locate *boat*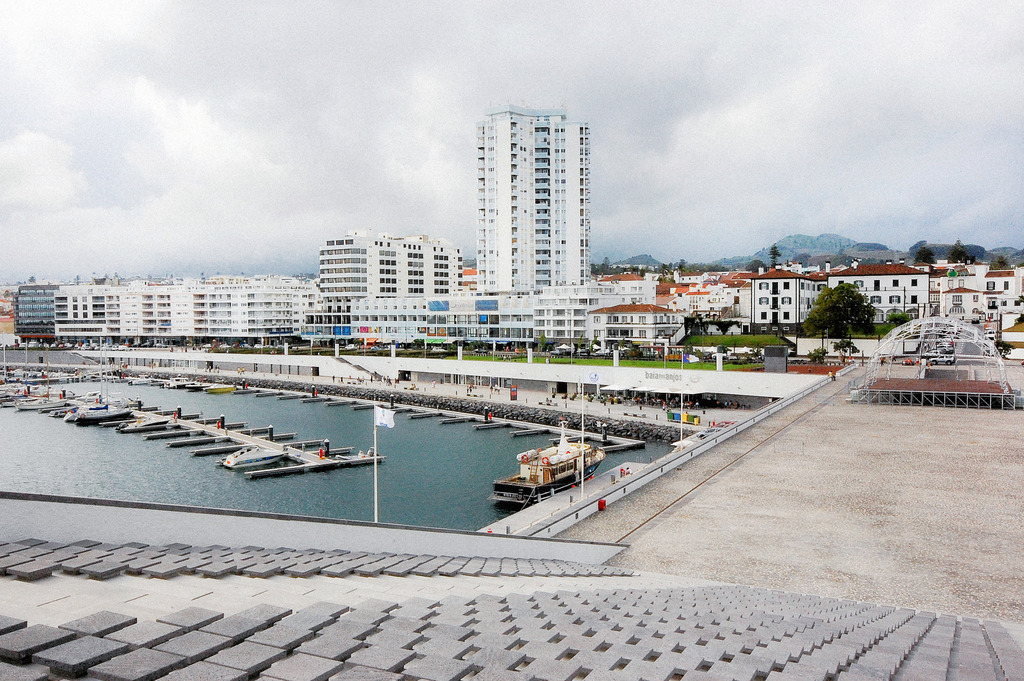
bbox=[118, 414, 173, 429]
